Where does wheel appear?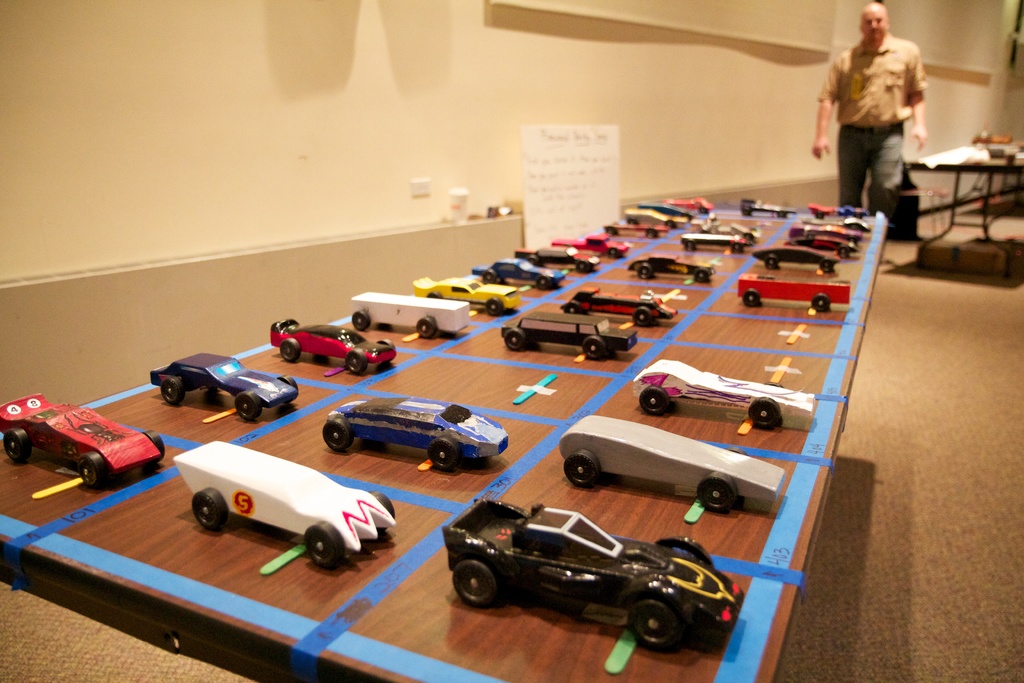
Appears at detection(623, 596, 685, 652).
